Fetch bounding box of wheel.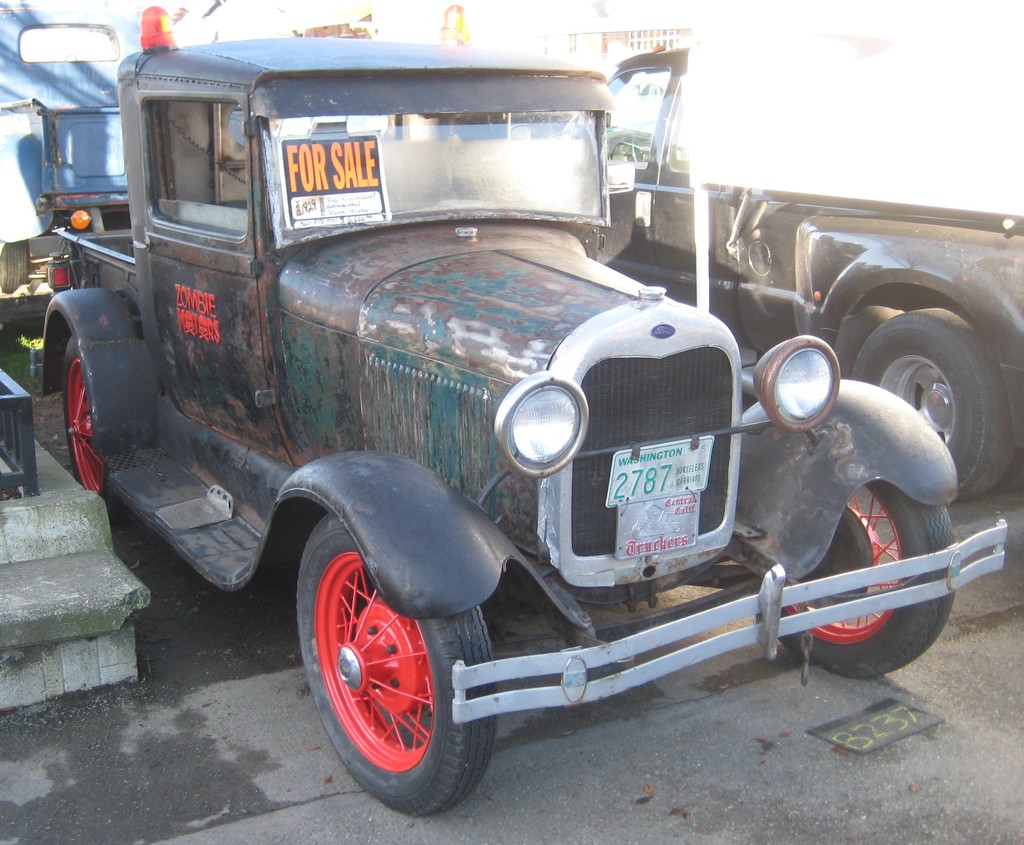
Bbox: (x1=852, y1=304, x2=1018, y2=503).
